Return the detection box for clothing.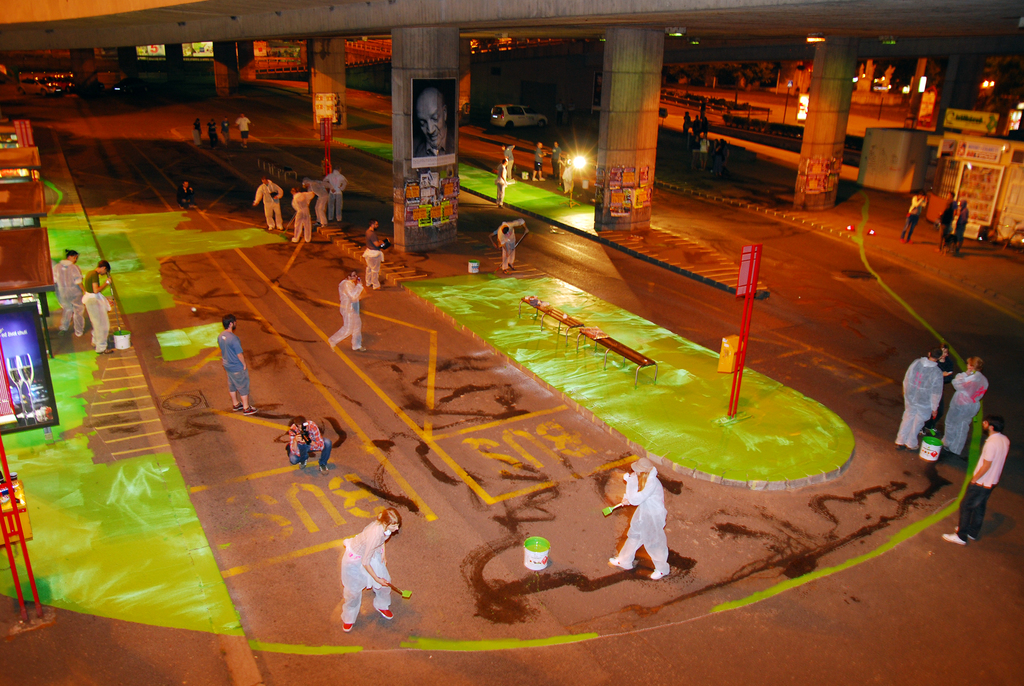
box(53, 261, 83, 329).
